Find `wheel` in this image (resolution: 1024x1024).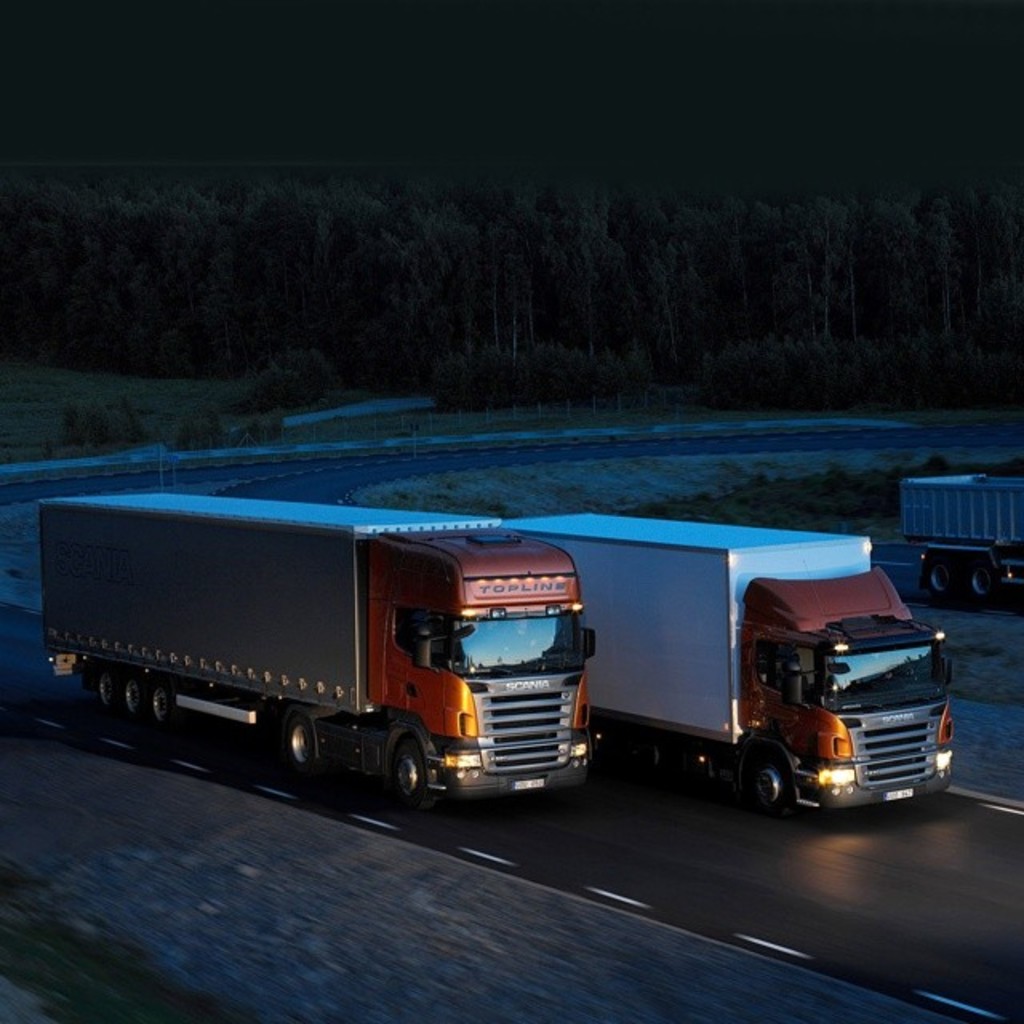
rect(122, 670, 150, 718).
